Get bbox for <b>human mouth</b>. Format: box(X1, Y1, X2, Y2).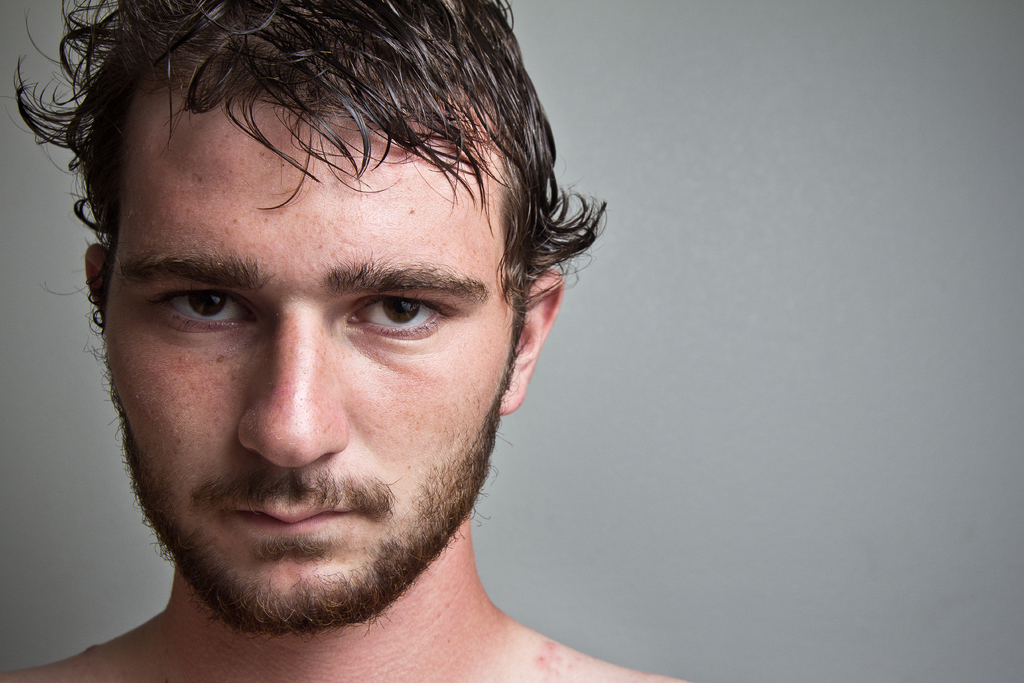
box(219, 495, 372, 543).
